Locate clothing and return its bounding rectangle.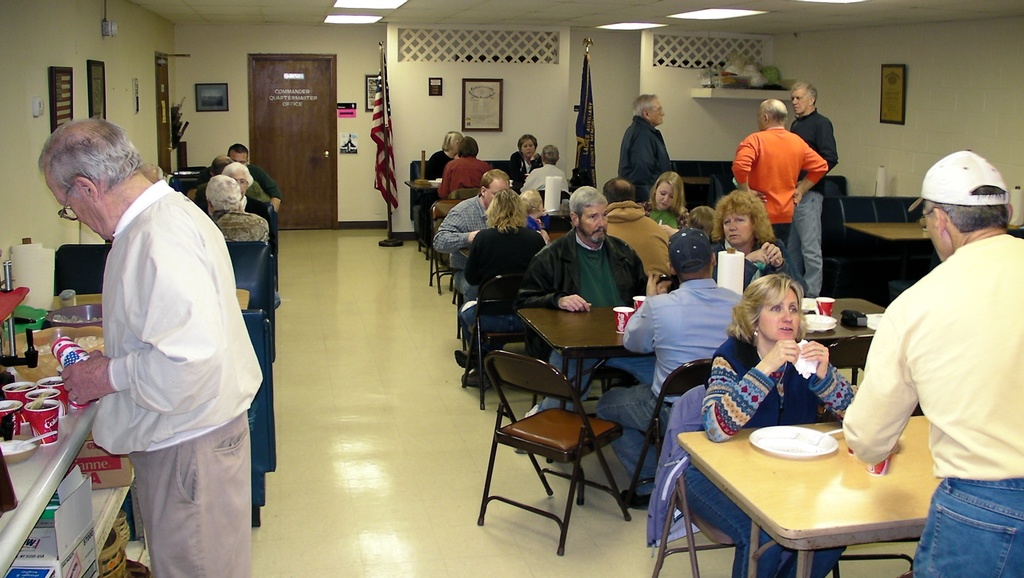
[x1=444, y1=156, x2=487, y2=190].
